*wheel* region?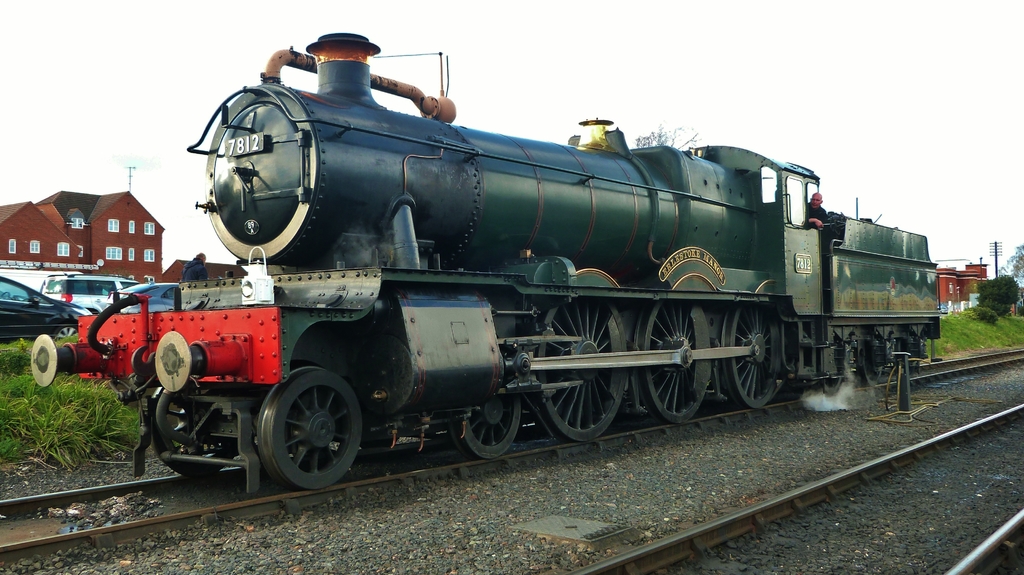
<bbox>854, 342, 882, 384</bbox>
